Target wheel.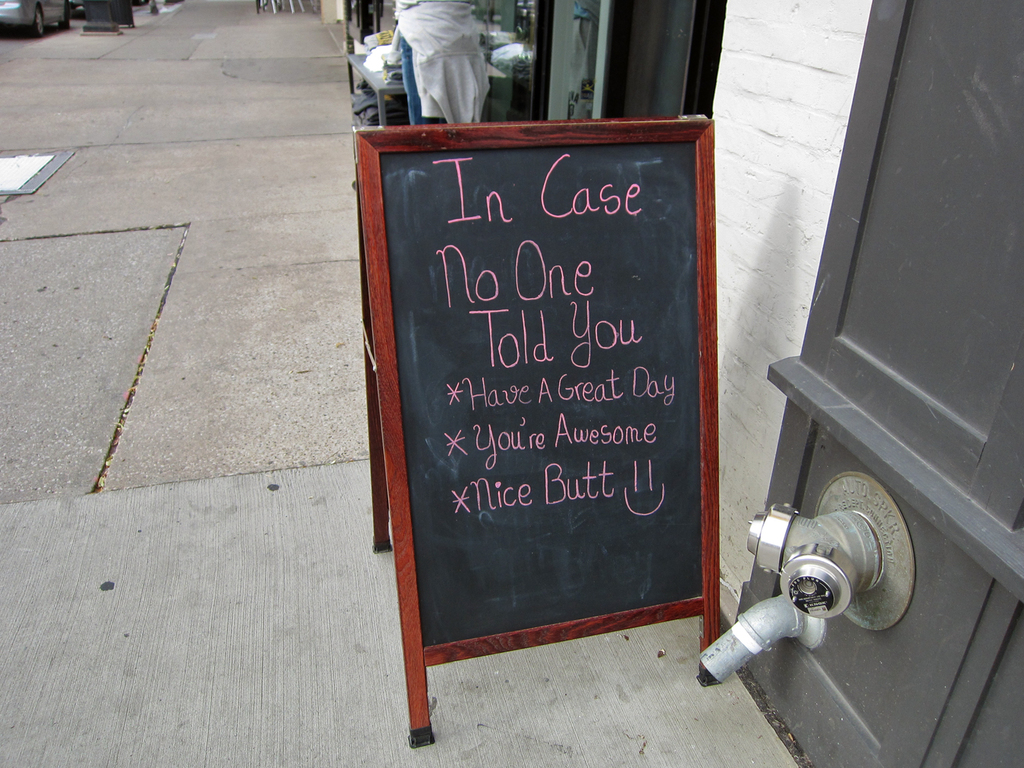
Target region: bbox=[30, 6, 46, 38].
